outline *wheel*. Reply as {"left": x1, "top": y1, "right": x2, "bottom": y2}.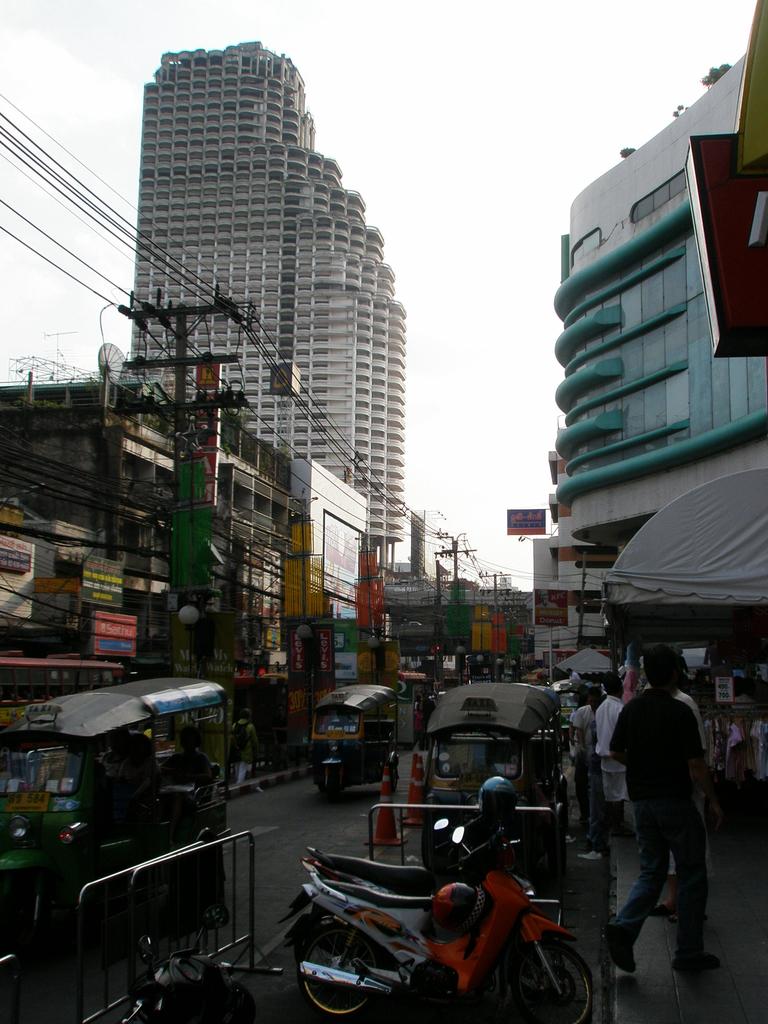
{"left": 321, "top": 761, "right": 349, "bottom": 806}.
